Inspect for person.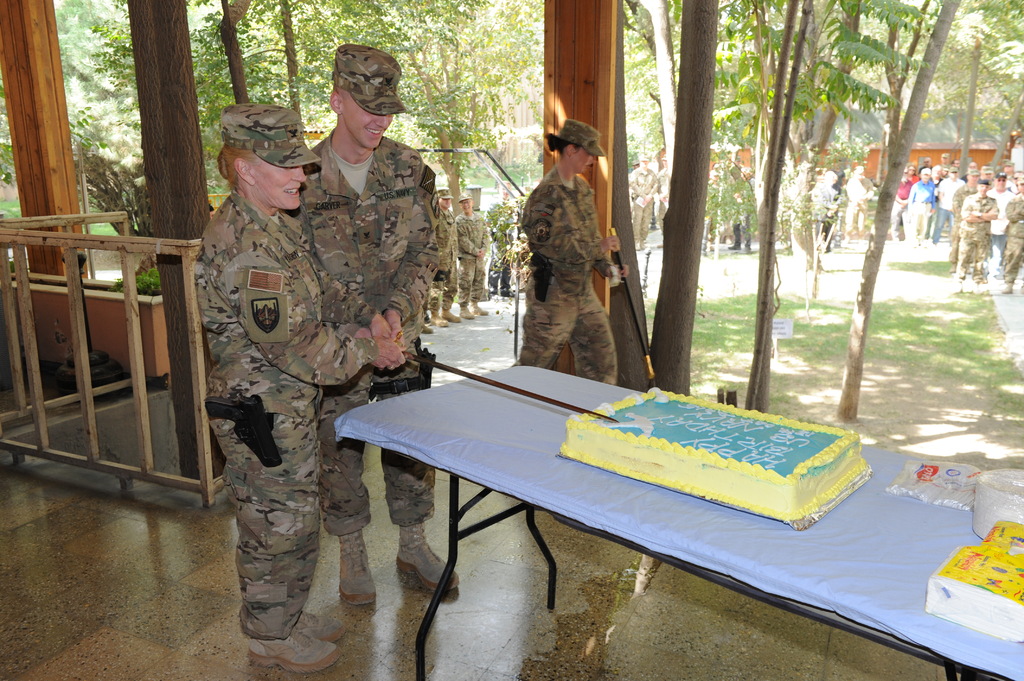
Inspection: box=[515, 119, 627, 384].
